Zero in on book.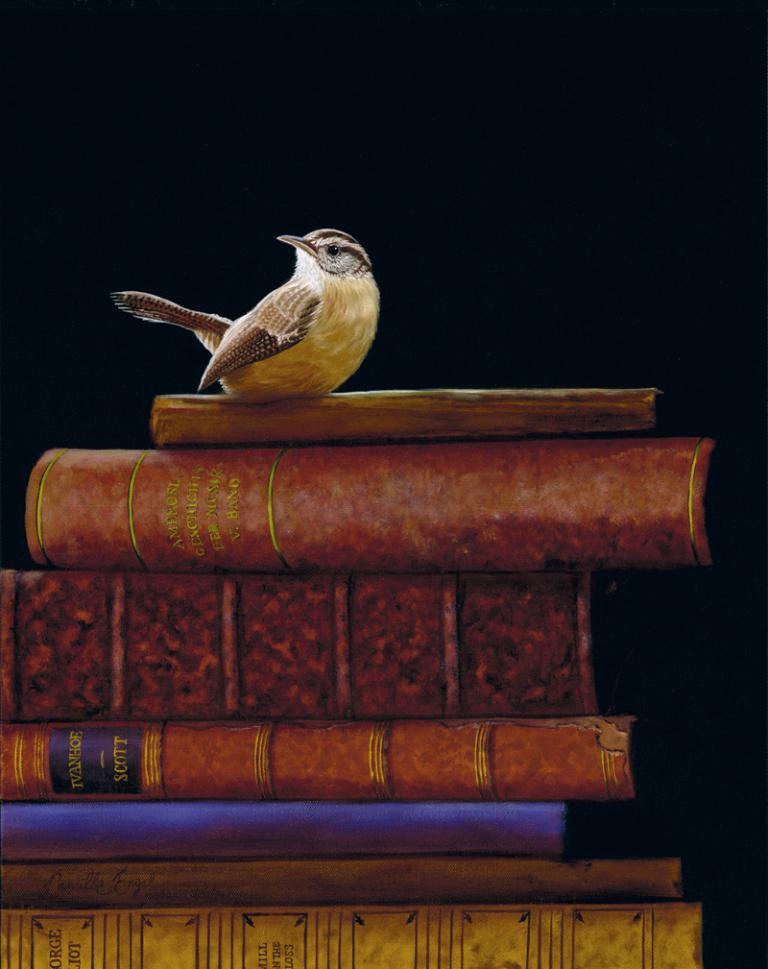
Zeroed in: select_region(0, 709, 647, 812).
